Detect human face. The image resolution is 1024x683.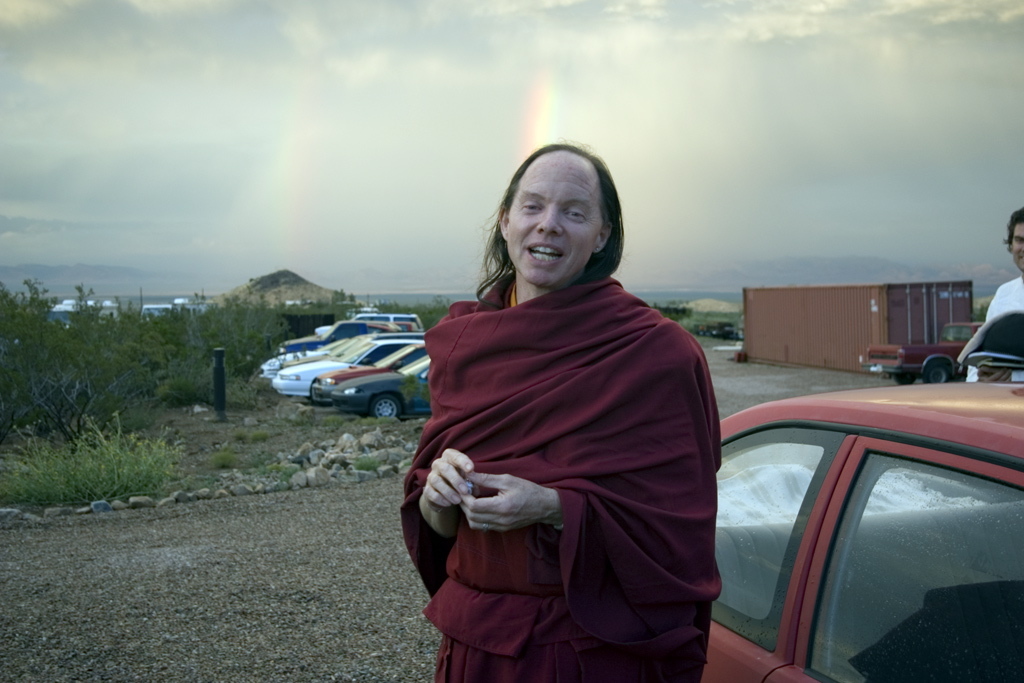
{"x1": 510, "y1": 153, "x2": 605, "y2": 283}.
